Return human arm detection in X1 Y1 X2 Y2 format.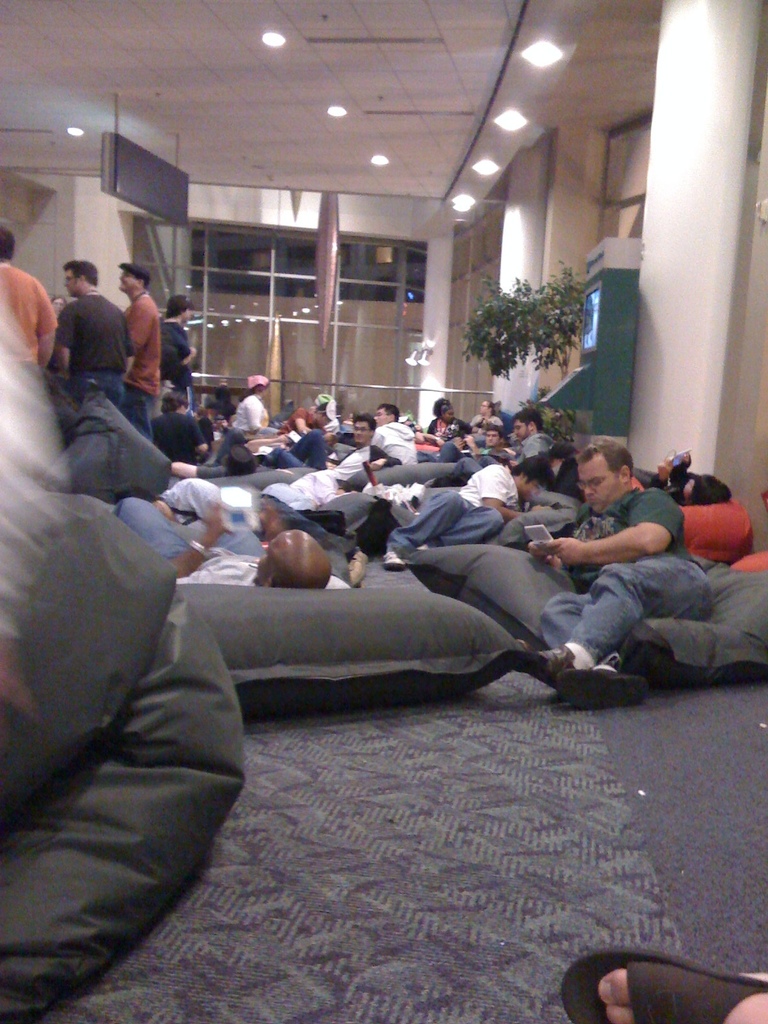
540 487 684 568.
